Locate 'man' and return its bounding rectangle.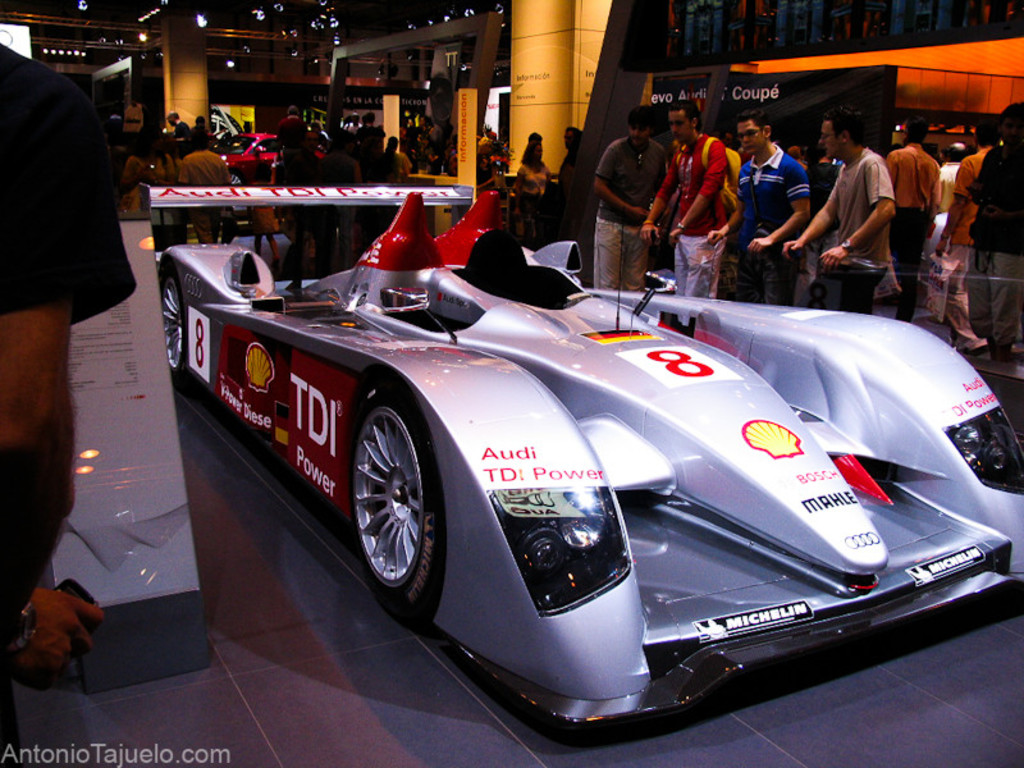
{"x1": 165, "y1": 111, "x2": 192, "y2": 156}.
